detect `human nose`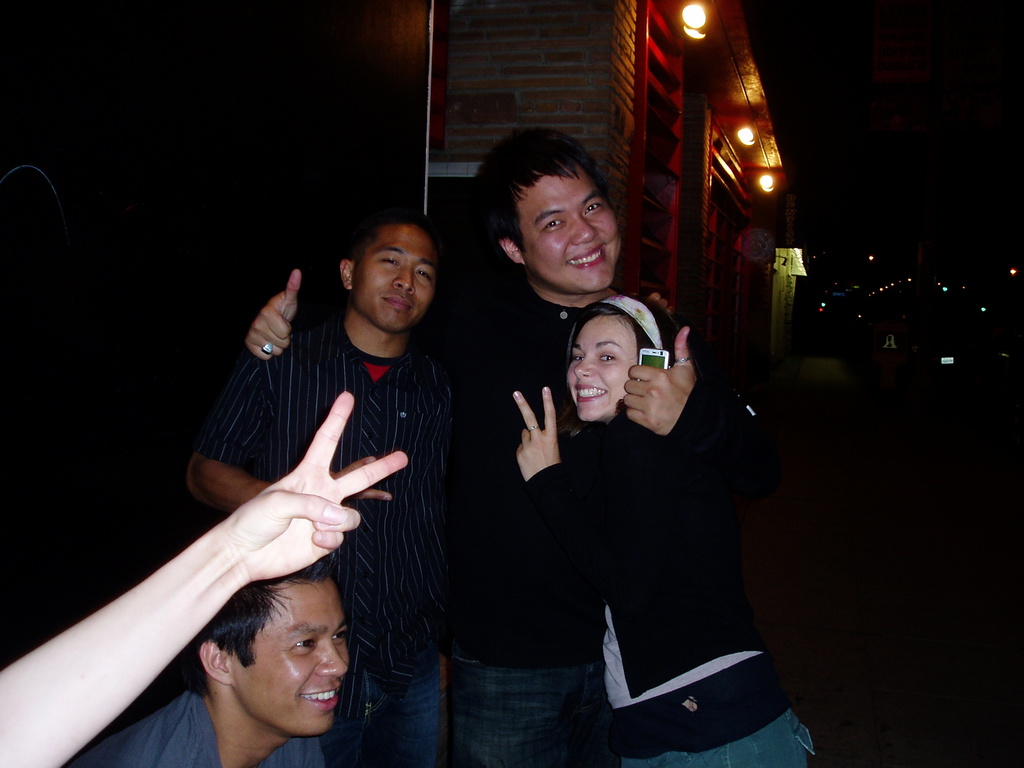
rect(395, 268, 411, 291)
